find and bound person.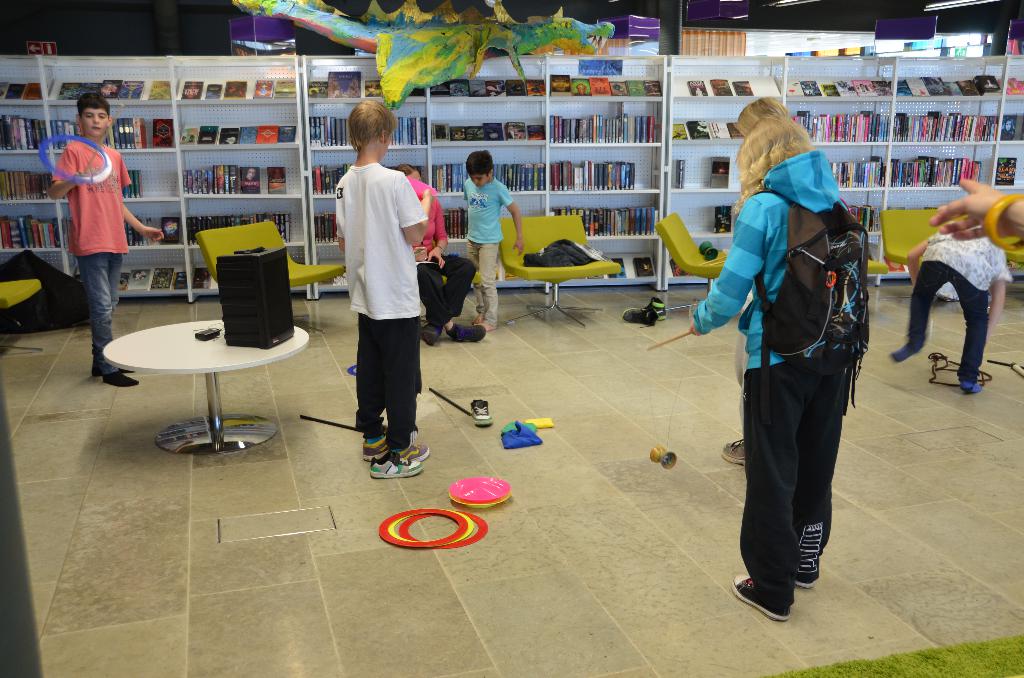
Bound: box=[328, 97, 444, 483].
